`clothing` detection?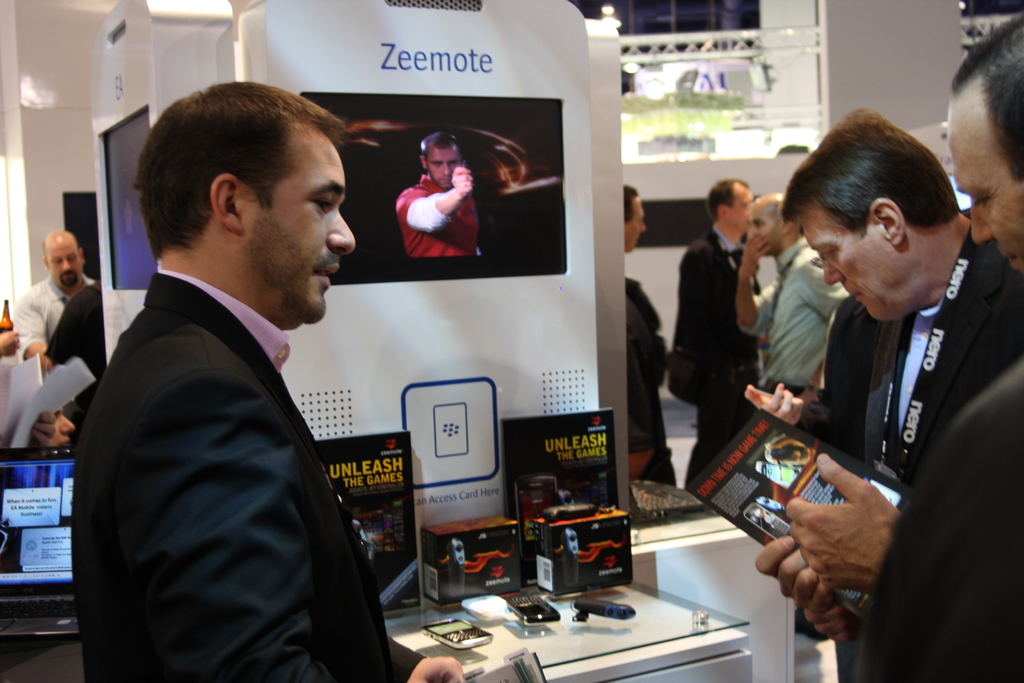
(857,223,1023,509)
